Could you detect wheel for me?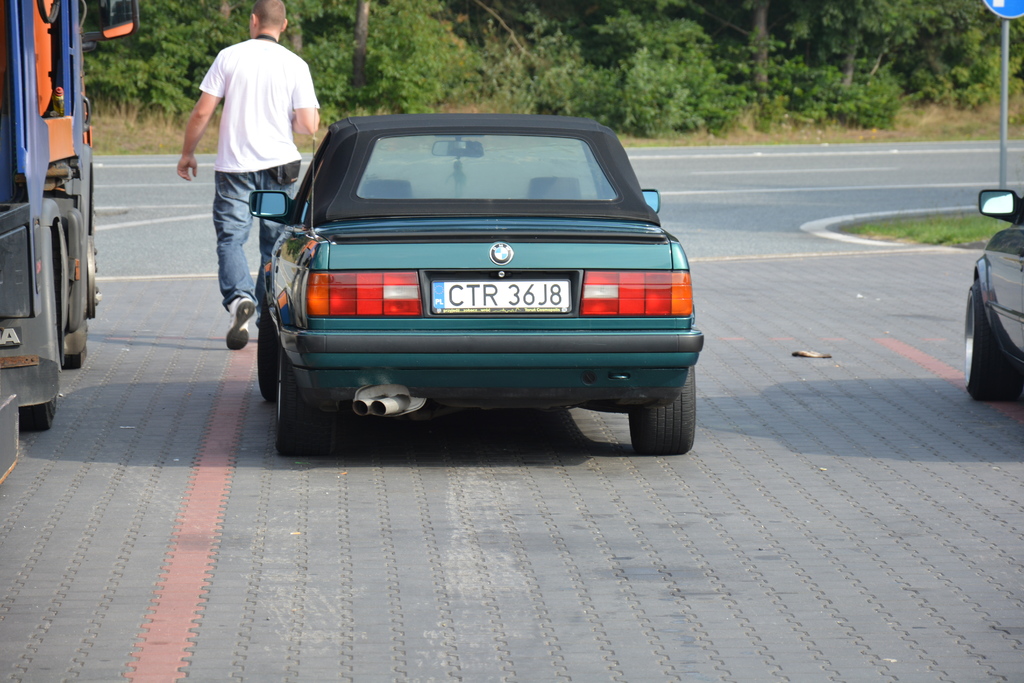
Detection result: (left=58, top=235, right=102, bottom=372).
